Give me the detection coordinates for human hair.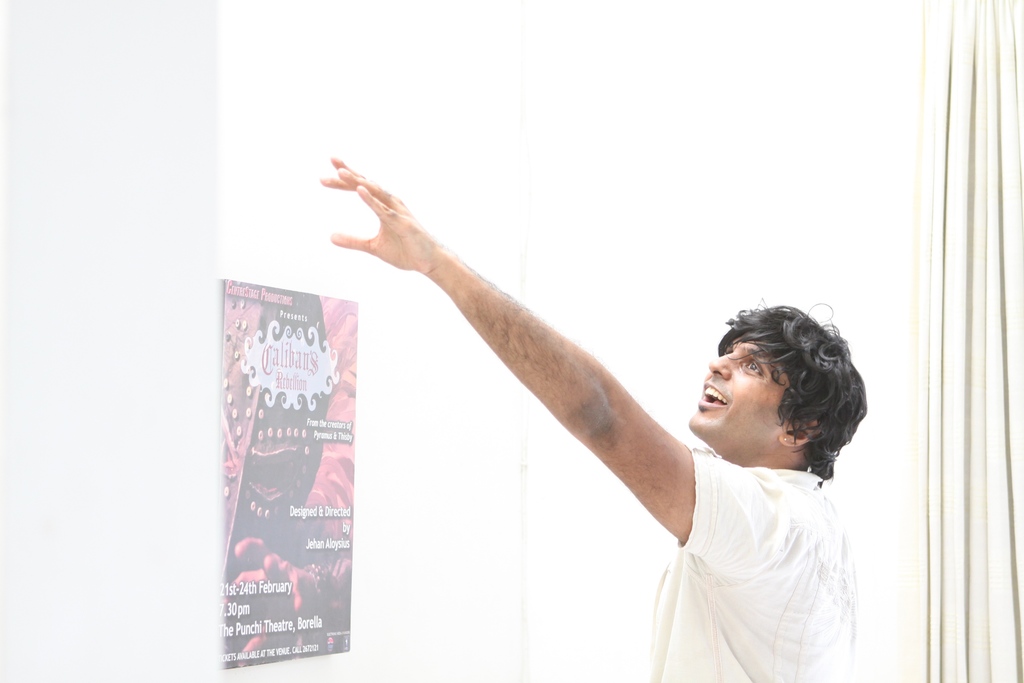
[x1=693, y1=310, x2=869, y2=475].
